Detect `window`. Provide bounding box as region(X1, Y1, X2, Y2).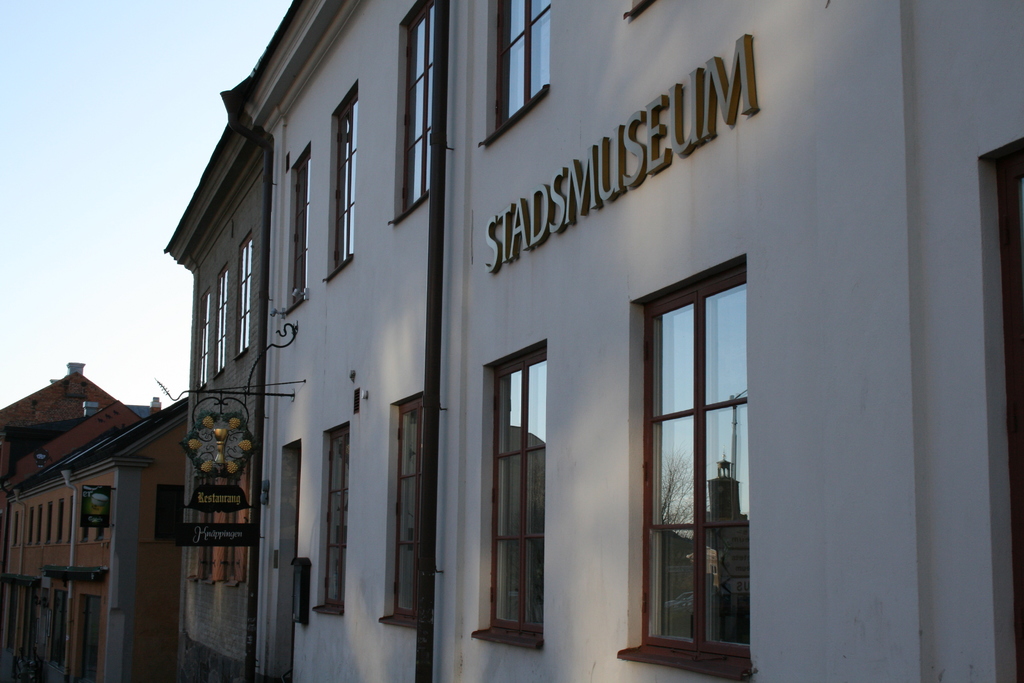
region(326, 85, 358, 284).
